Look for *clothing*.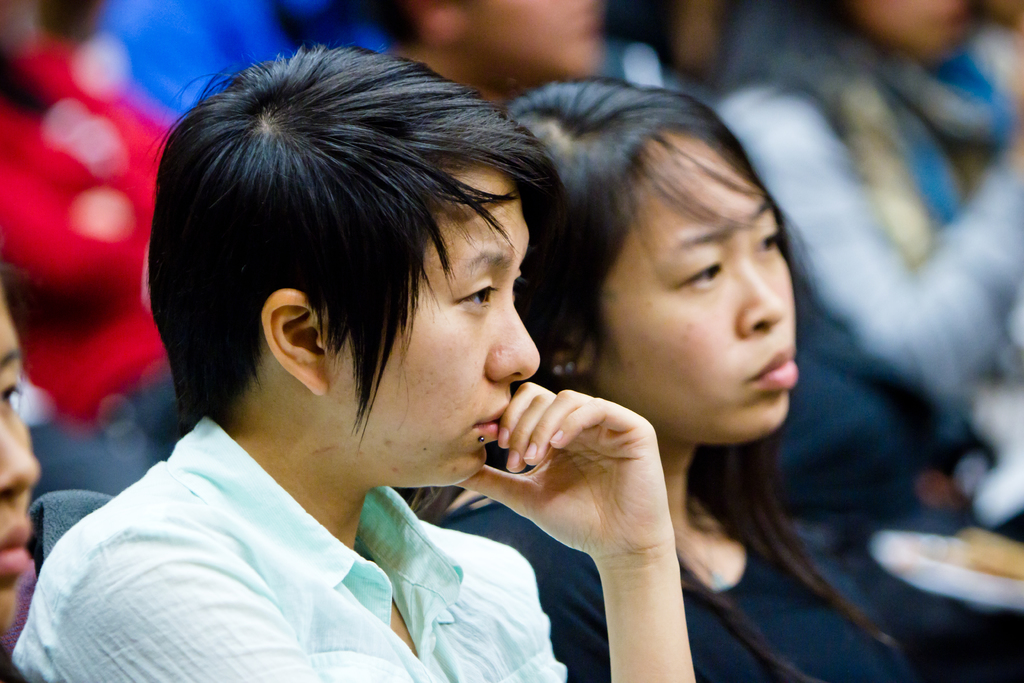
Found: {"x1": 4, "y1": 402, "x2": 570, "y2": 682}.
